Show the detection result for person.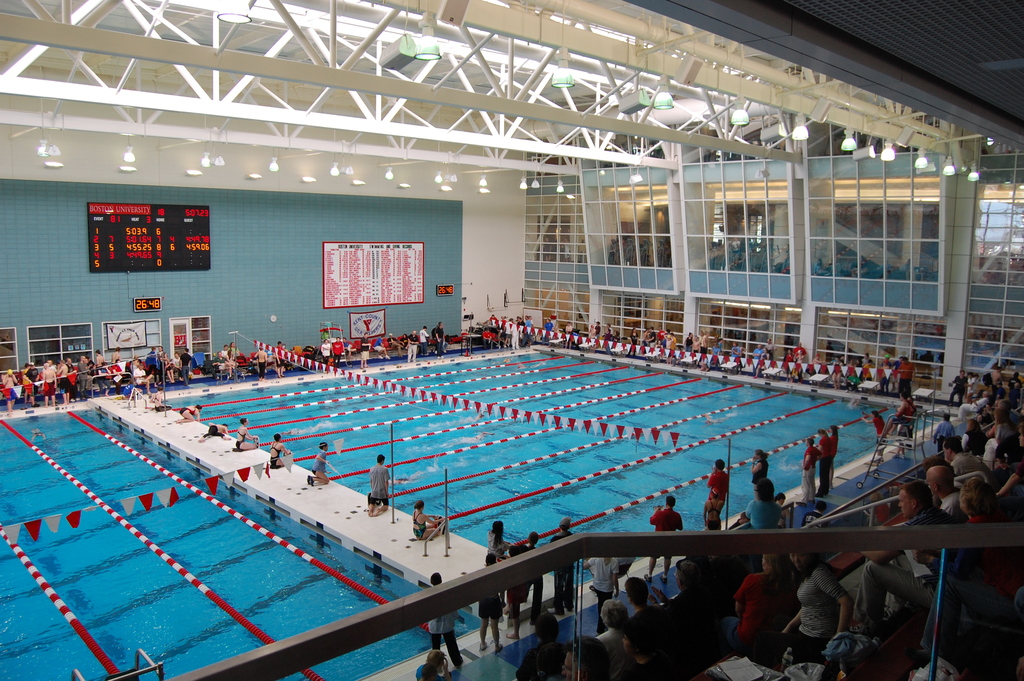
locate(541, 315, 553, 343).
